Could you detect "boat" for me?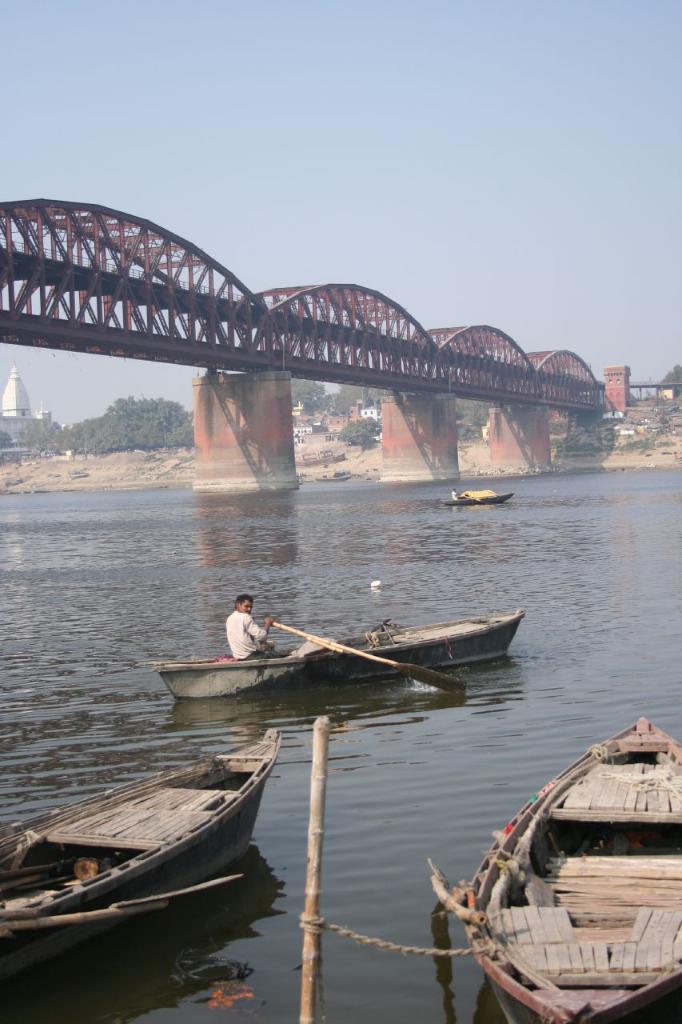
Detection result: Rect(442, 490, 514, 505).
